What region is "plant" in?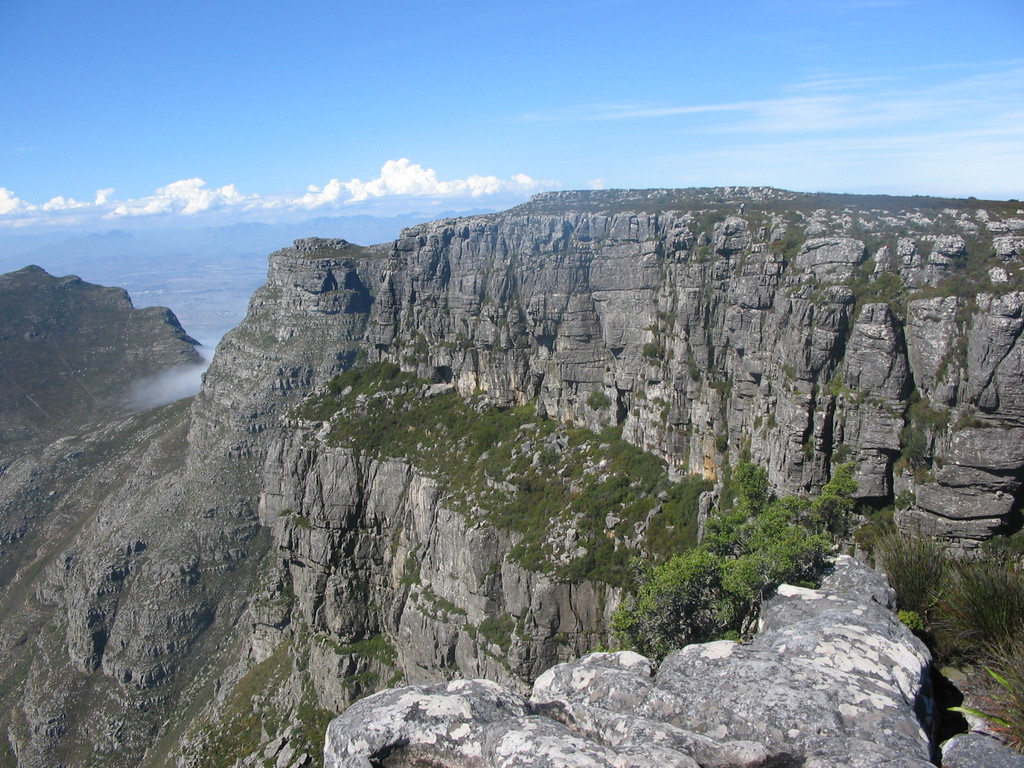
box(620, 465, 860, 666).
